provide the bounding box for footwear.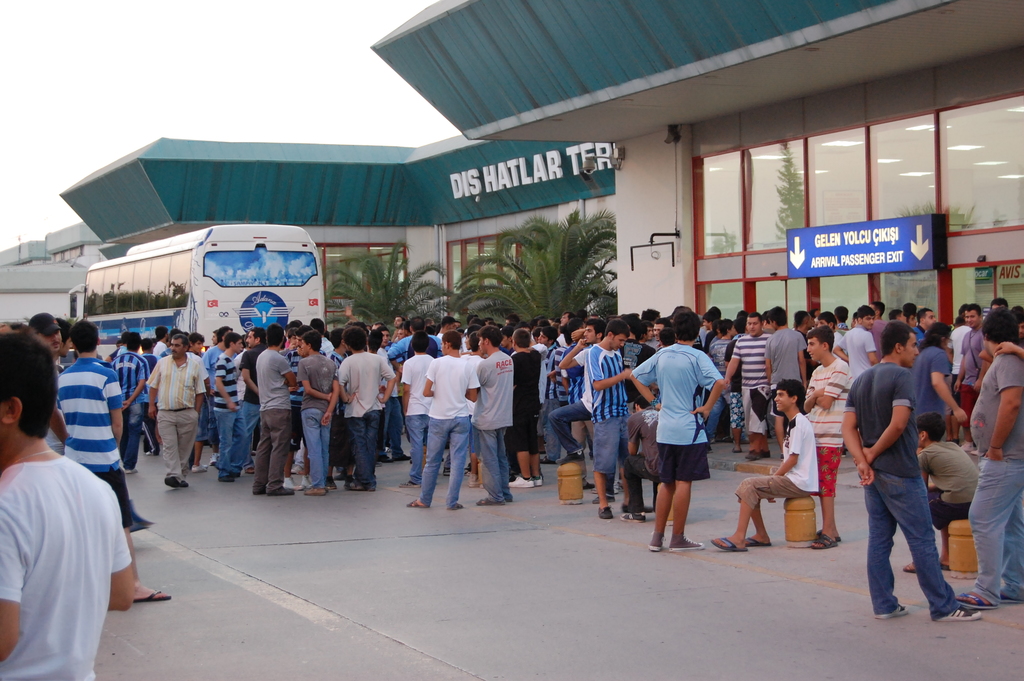
623 510 649 525.
